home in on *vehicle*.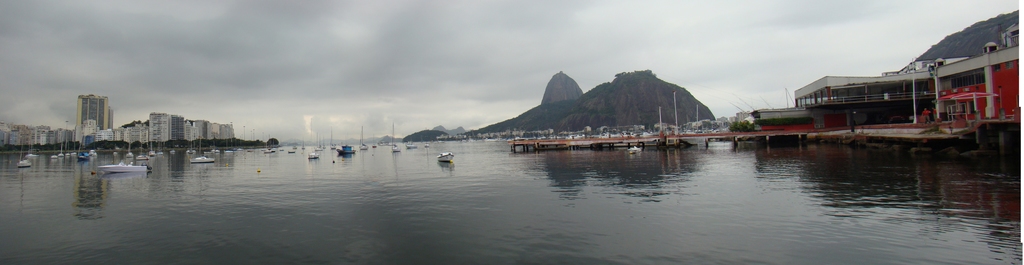
Homed in at l=188, t=153, r=216, b=166.
